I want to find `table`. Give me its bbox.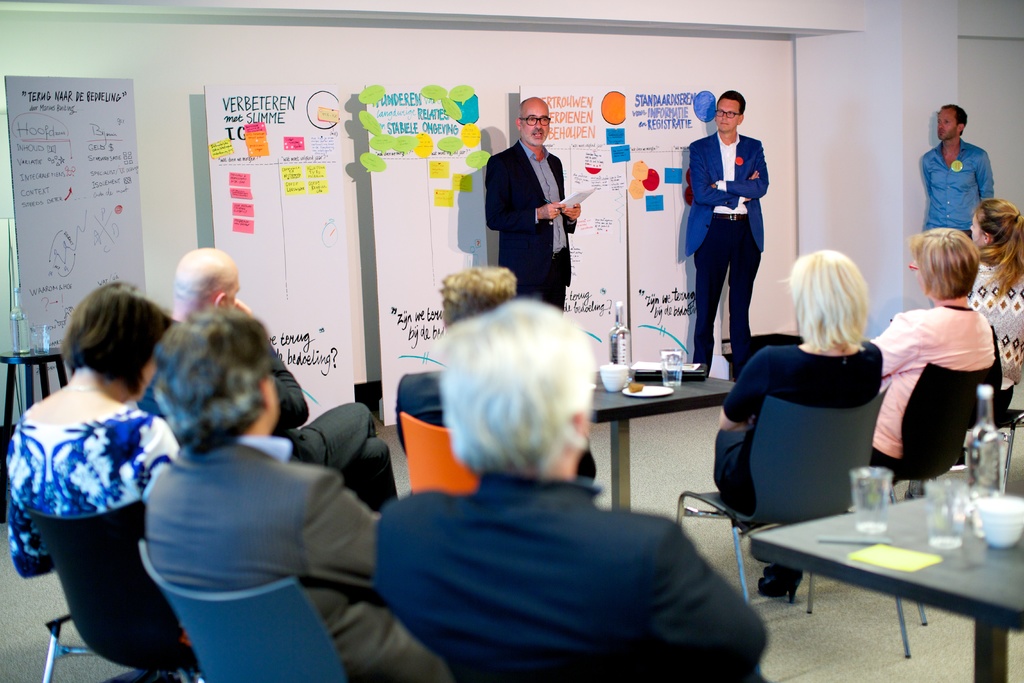
745:469:1016:668.
